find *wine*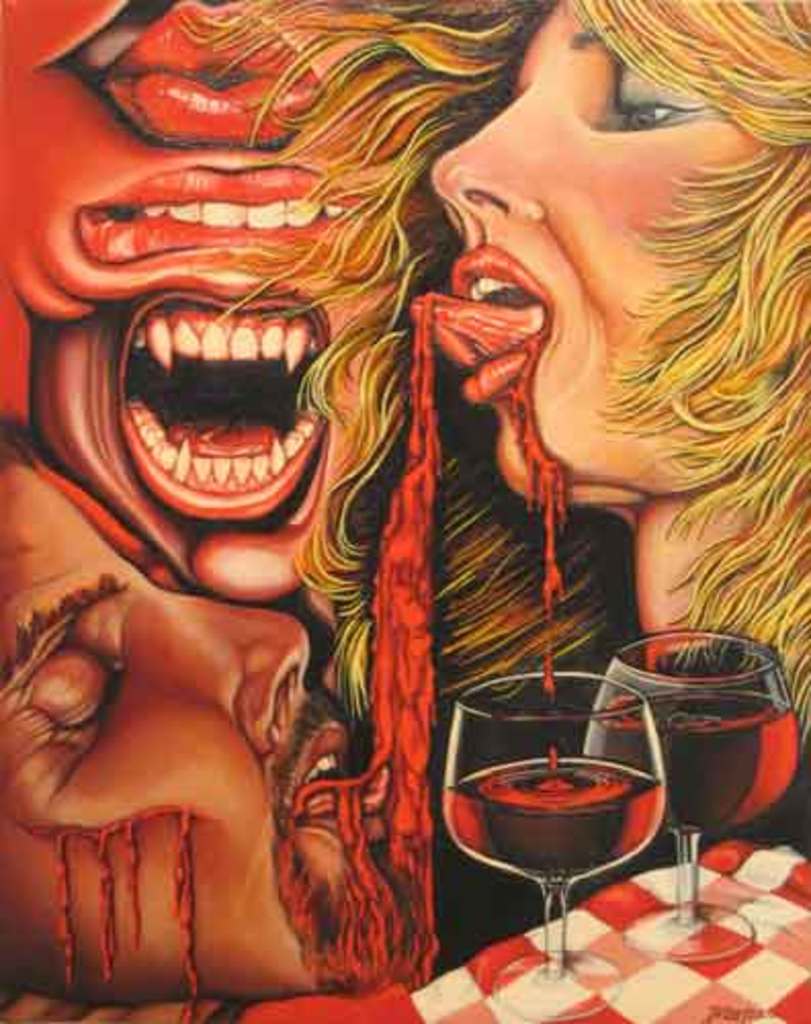
[598,690,797,831]
